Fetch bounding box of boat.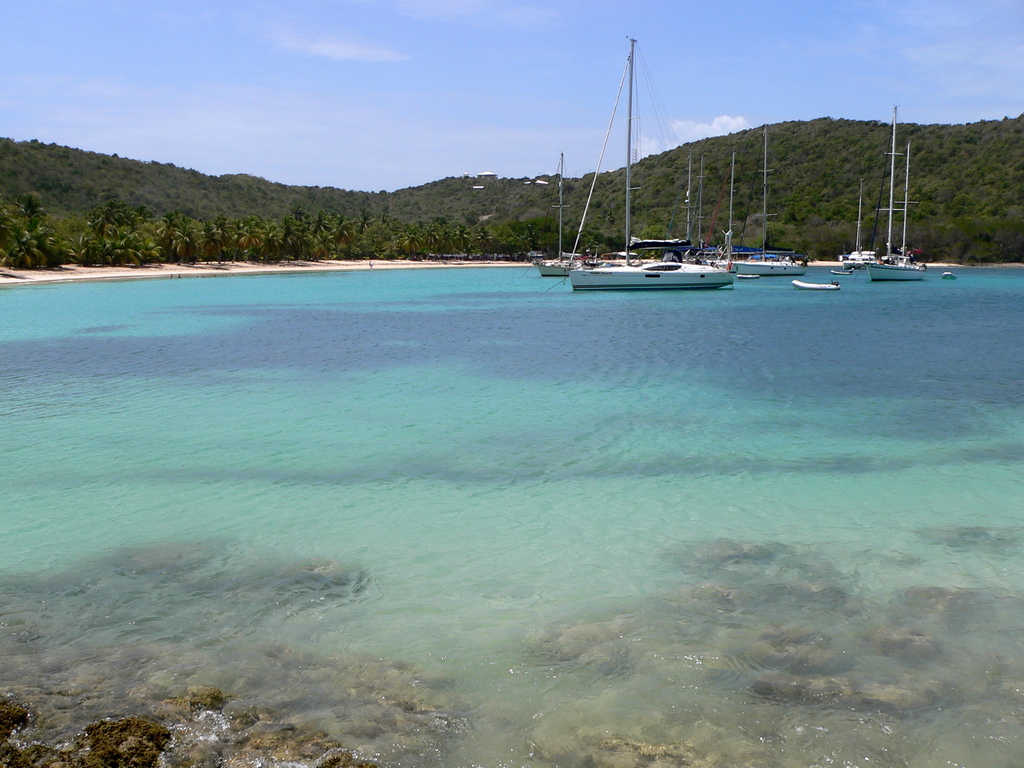
Bbox: left=724, top=123, right=810, bottom=278.
